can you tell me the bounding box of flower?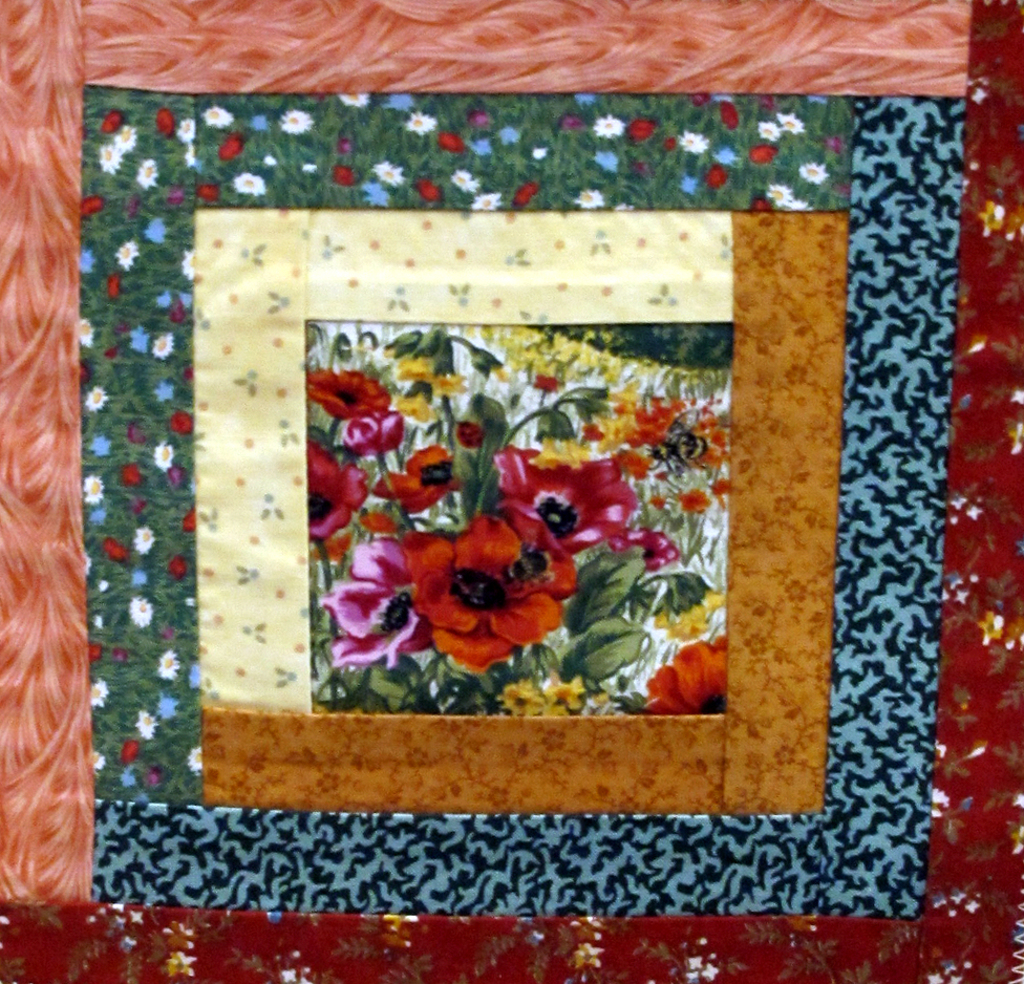
<bbox>379, 92, 414, 107</bbox>.
